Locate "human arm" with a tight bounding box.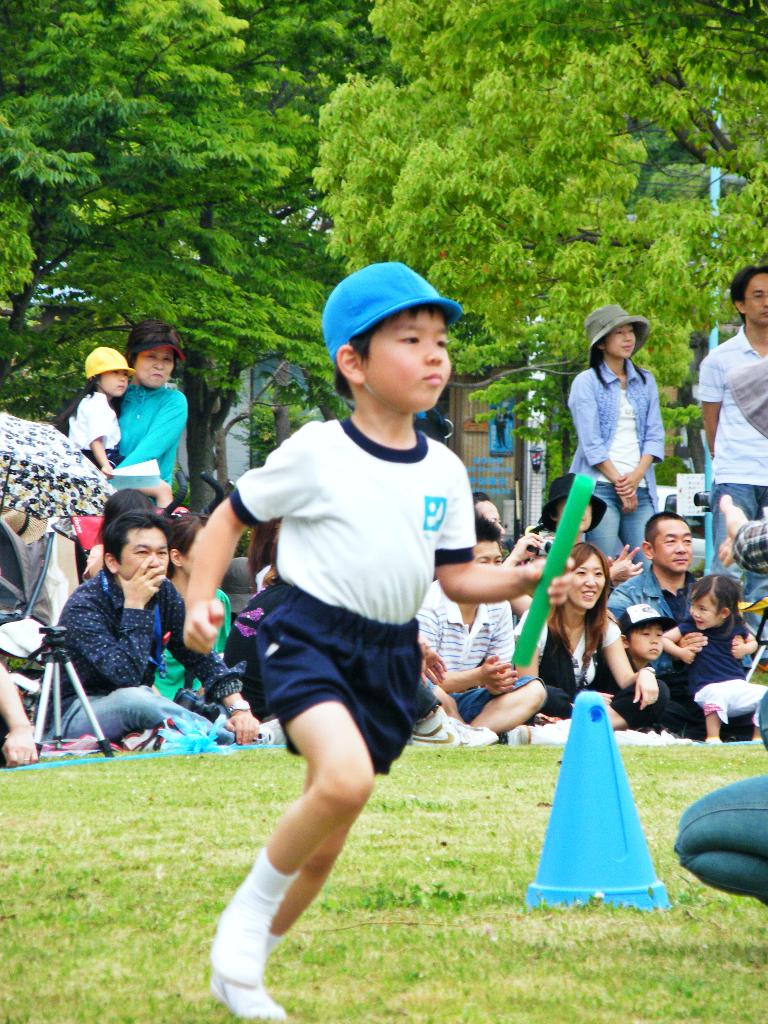
bbox(596, 611, 660, 705).
